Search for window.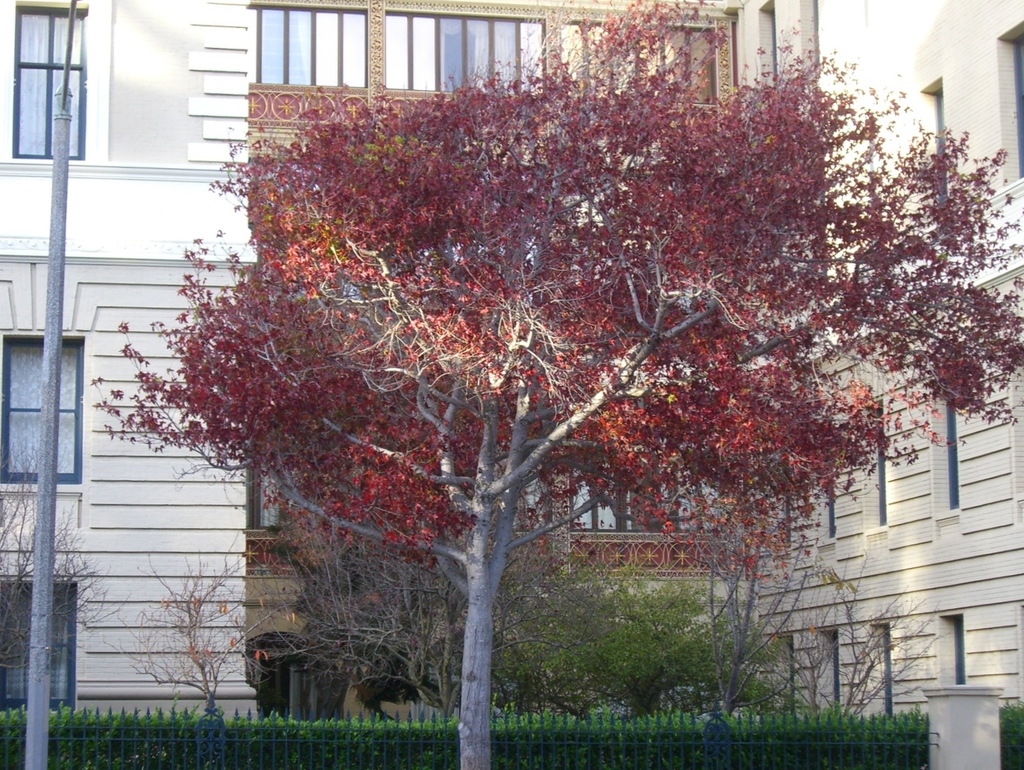
Found at (left=566, top=442, right=694, bottom=528).
